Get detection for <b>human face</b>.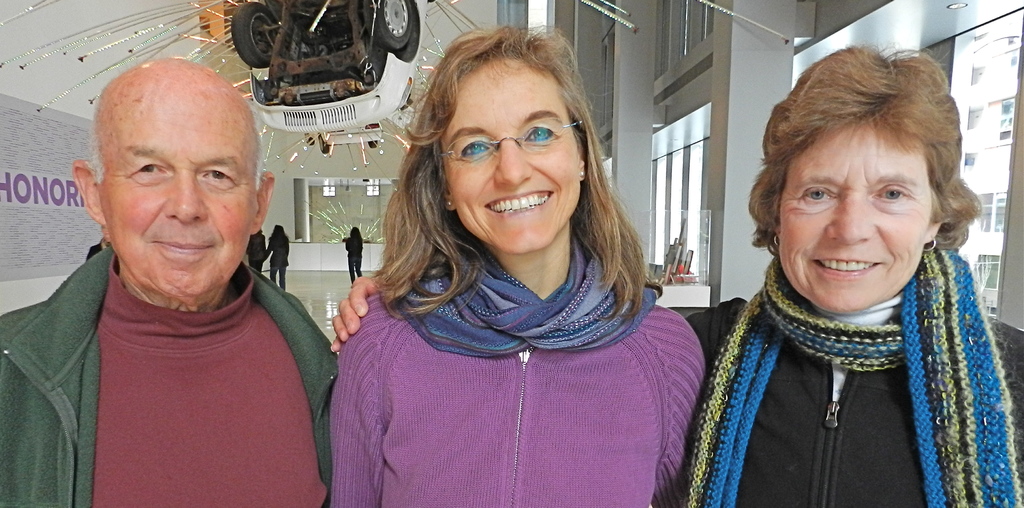
Detection: x1=94, y1=92, x2=261, y2=297.
